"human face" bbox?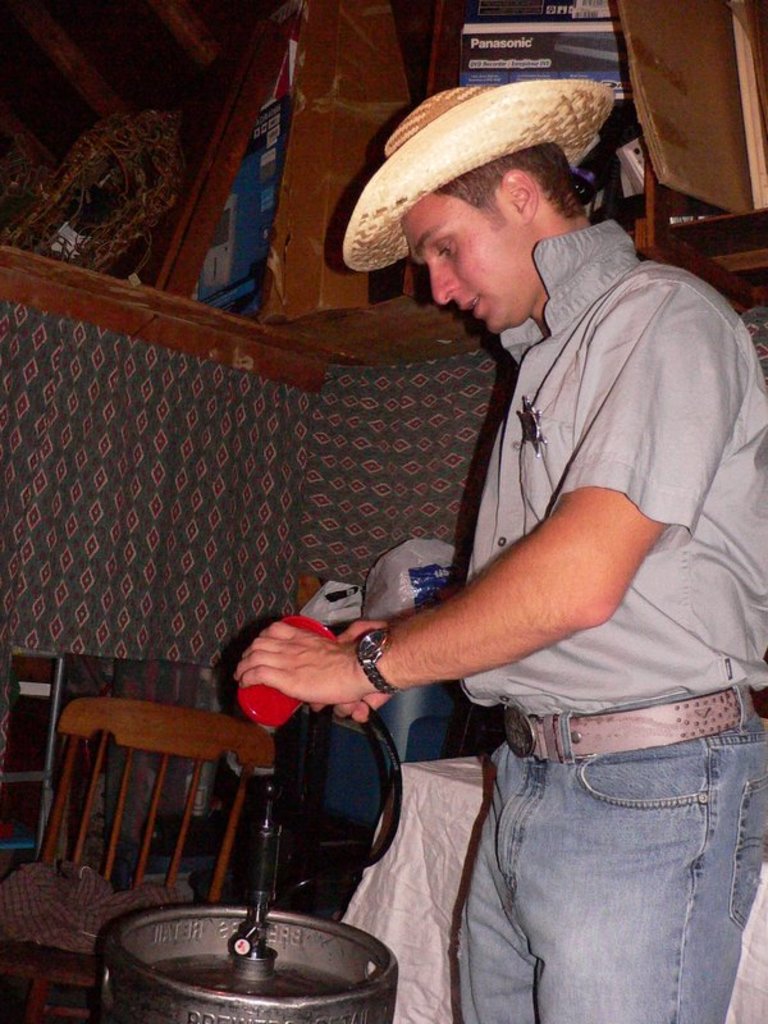
(396, 196, 547, 339)
